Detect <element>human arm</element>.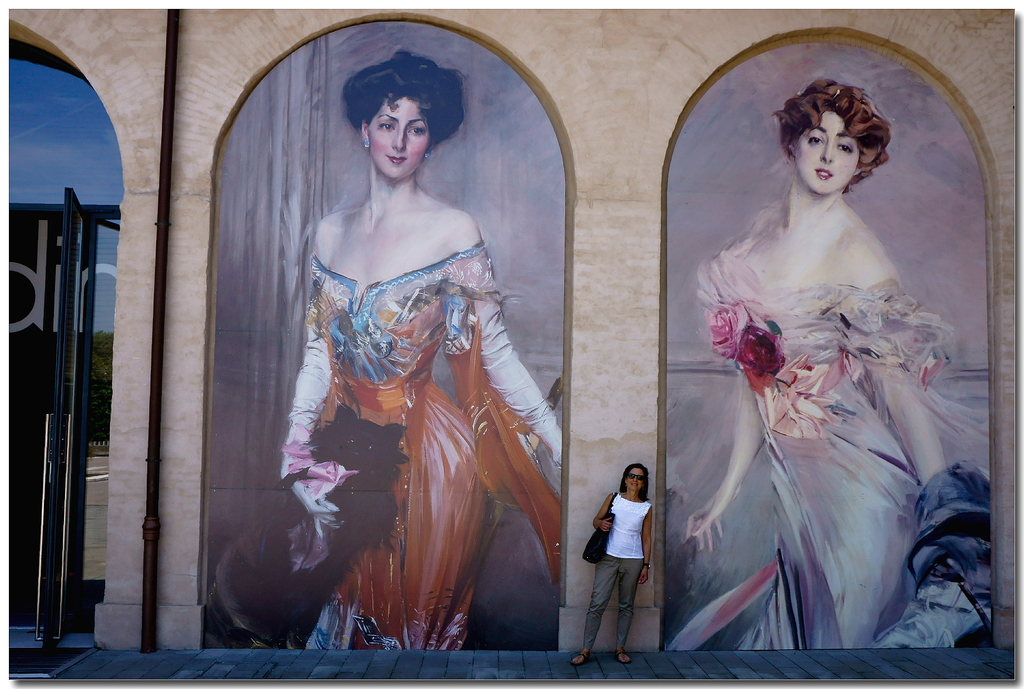
Detected at rect(643, 502, 663, 590).
